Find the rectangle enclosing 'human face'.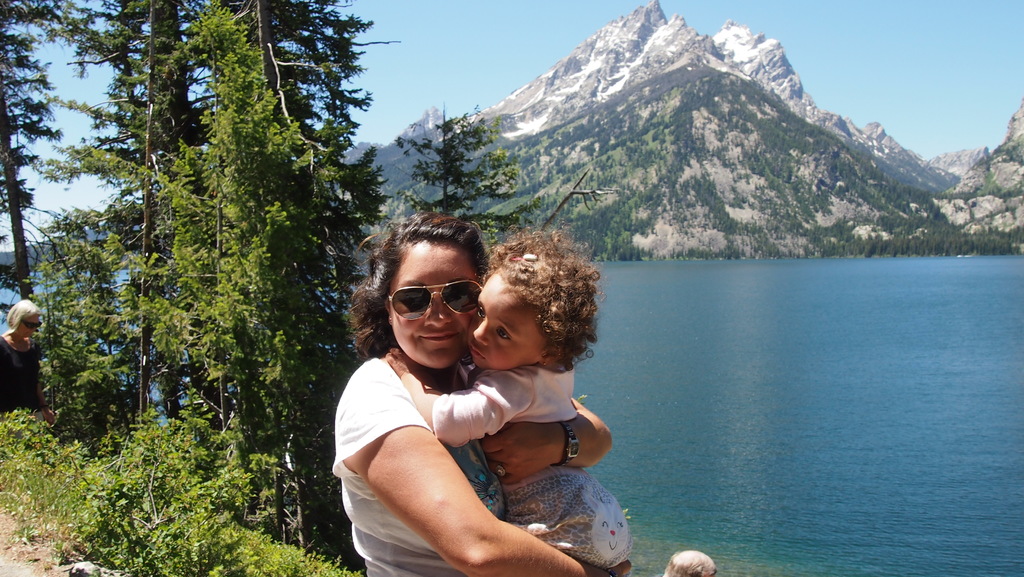
(left=20, top=312, right=40, bottom=339).
